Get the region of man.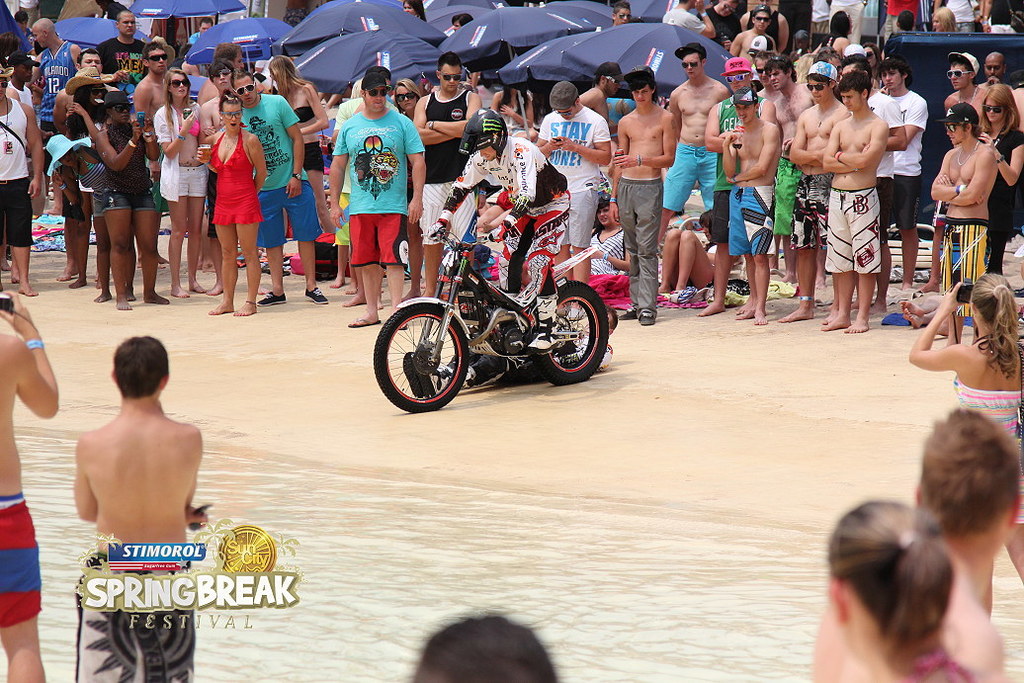
select_region(199, 55, 237, 299).
